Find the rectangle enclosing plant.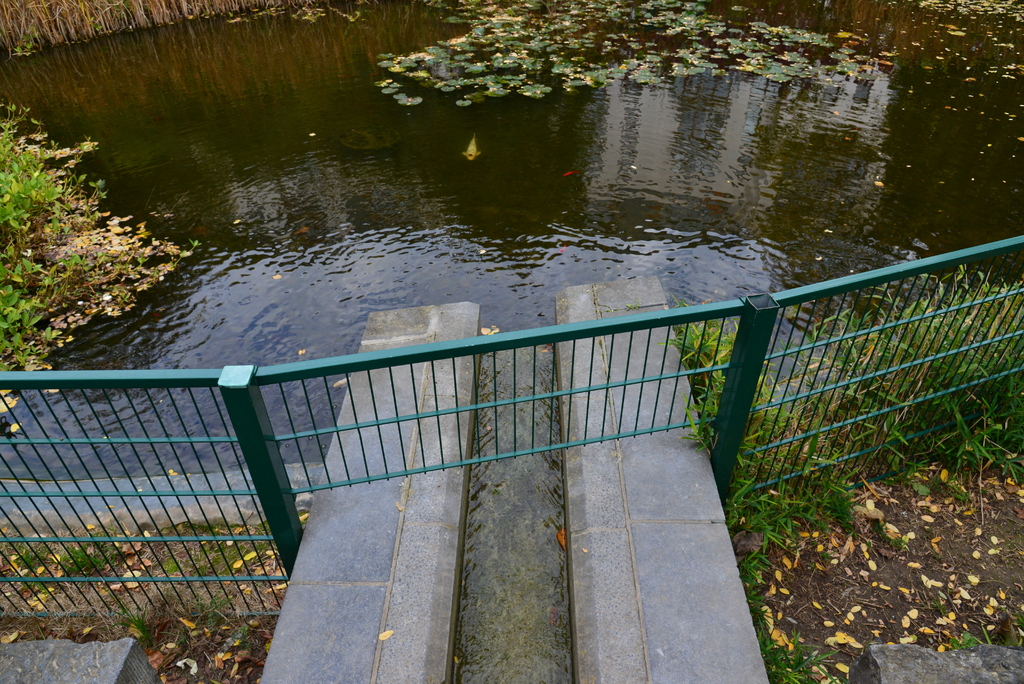
left=195, top=585, right=289, bottom=645.
